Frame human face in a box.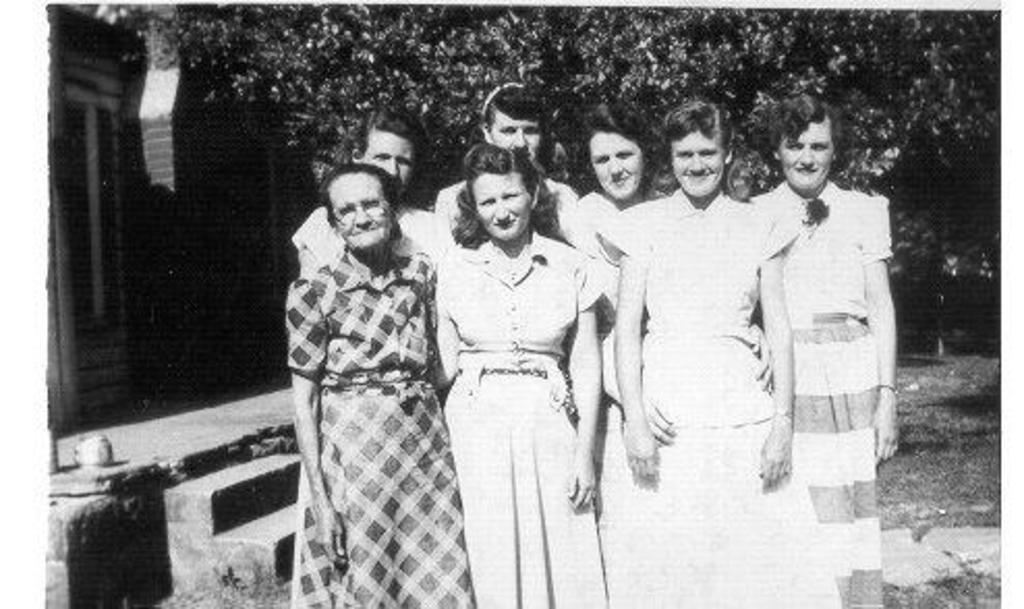
l=670, t=124, r=723, b=199.
